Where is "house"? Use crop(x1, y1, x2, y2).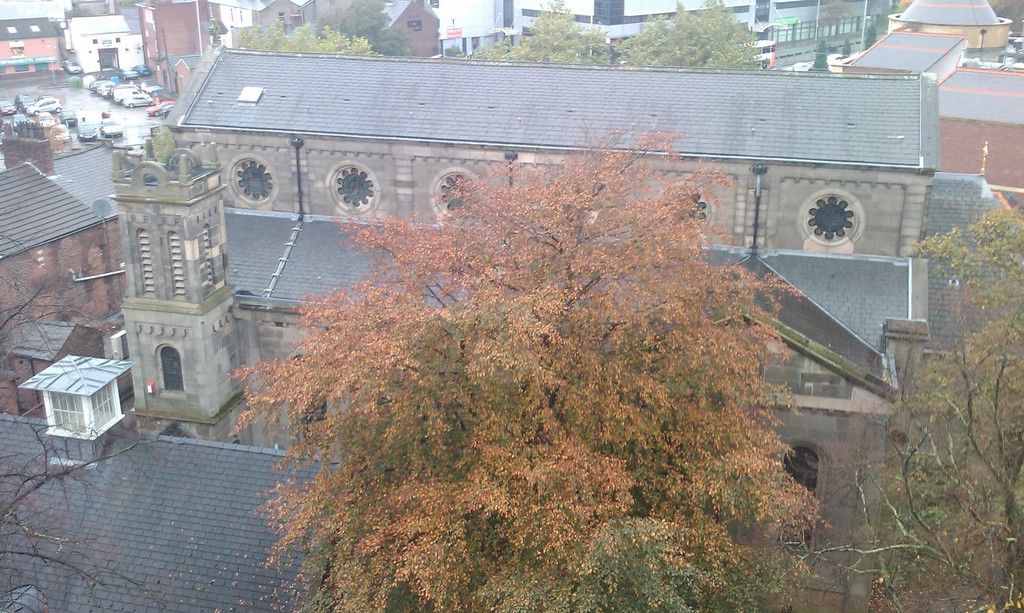
crop(0, 108, 122, 420).
